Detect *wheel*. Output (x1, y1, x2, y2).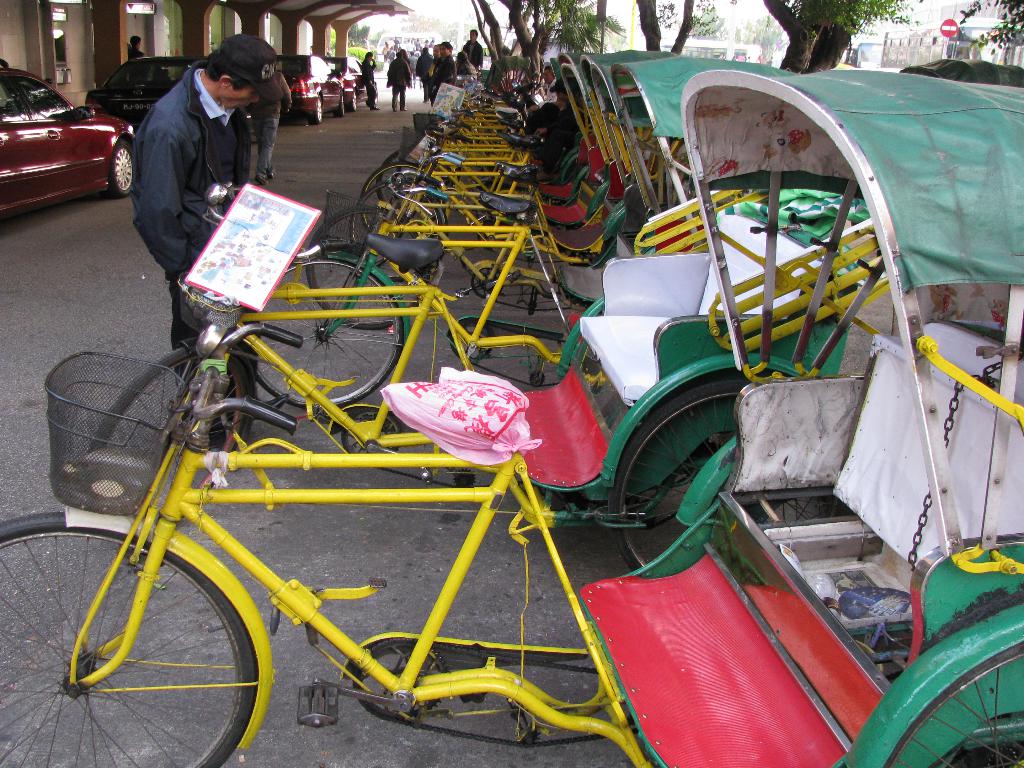
(252, 248, 412, 415).
